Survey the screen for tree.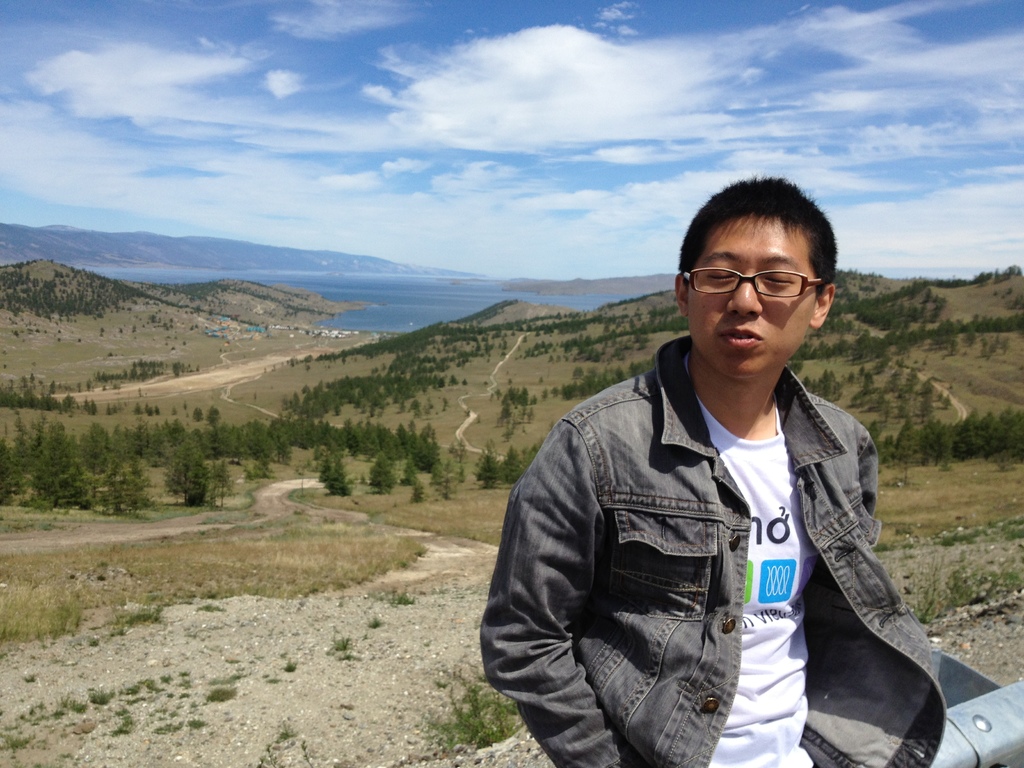
Survey found: [324,456,352,494].
